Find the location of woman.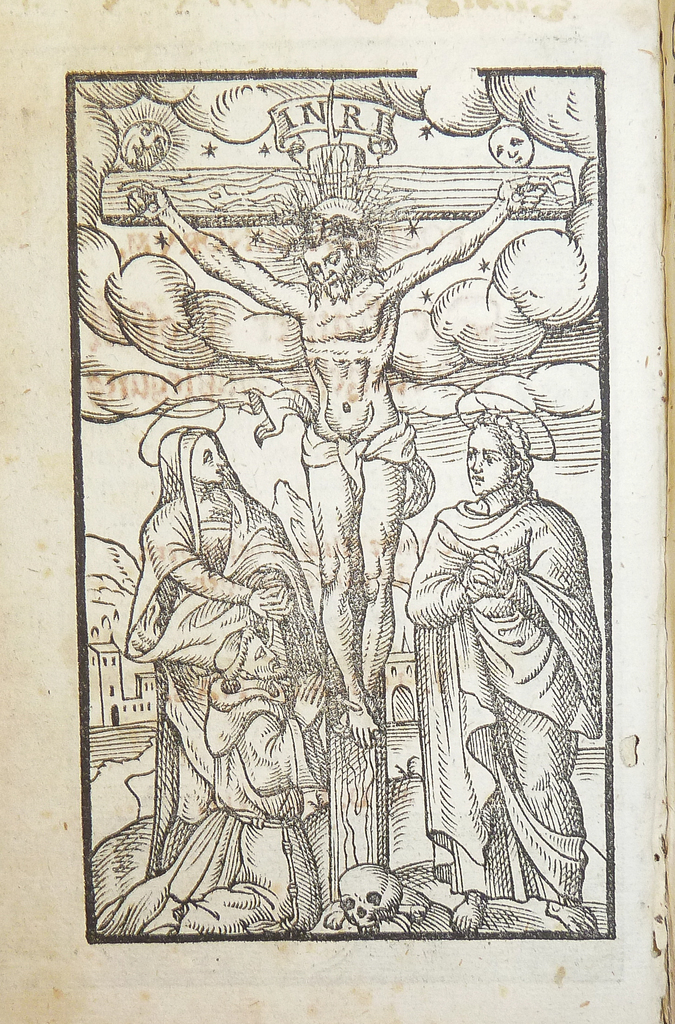
Location: Rect(123, 429, 302, 822).
